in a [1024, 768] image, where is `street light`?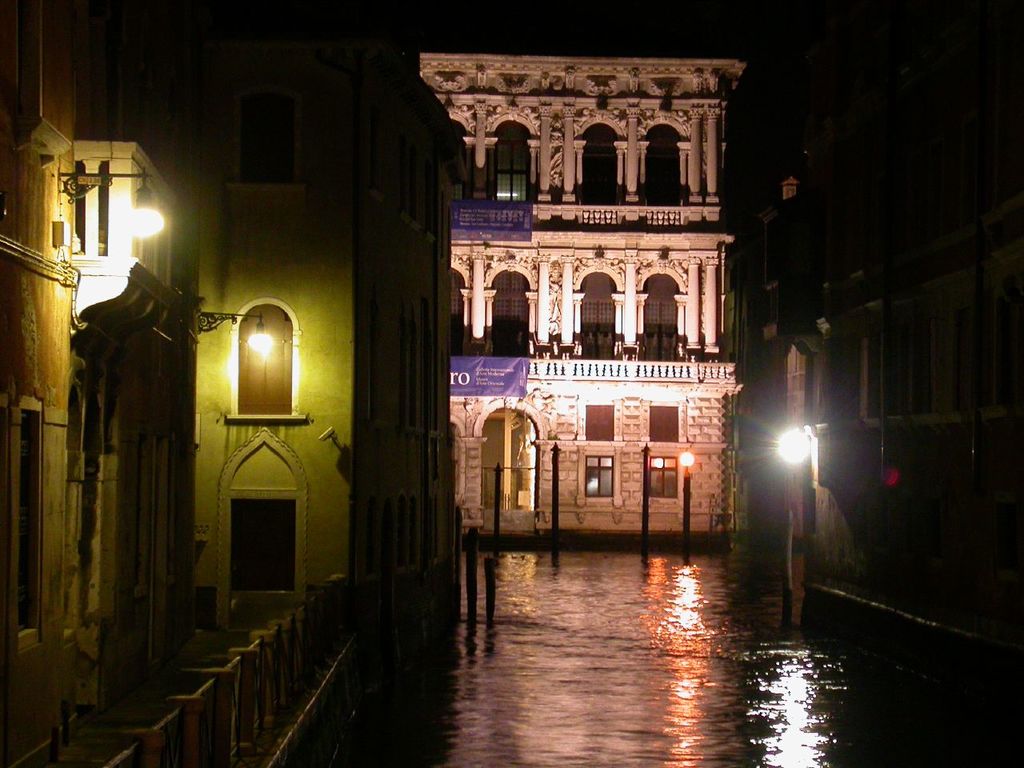
detection(190, 310, 275, 364).
